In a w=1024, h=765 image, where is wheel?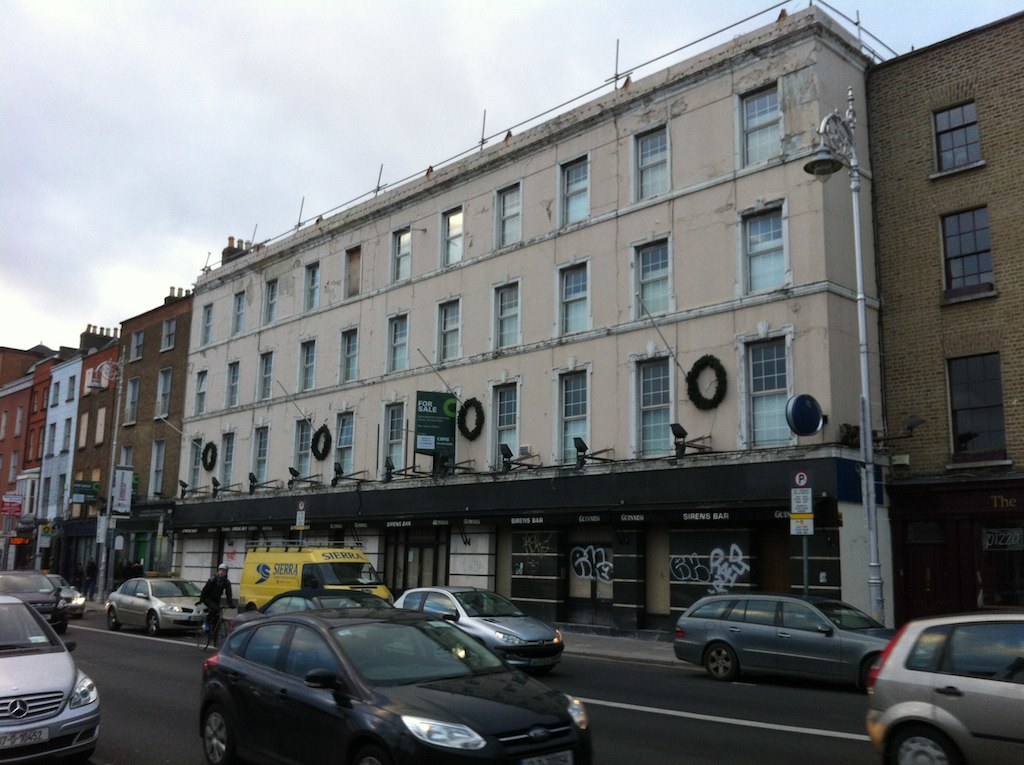
(107, 610, 122, 630).
